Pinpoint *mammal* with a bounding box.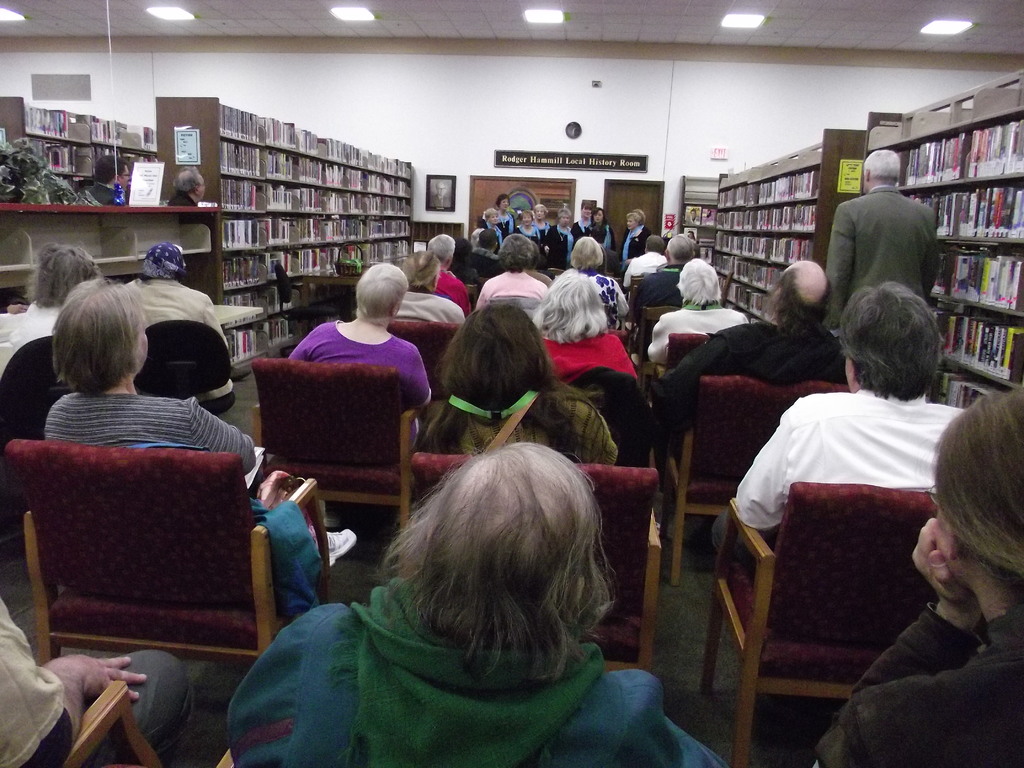
(825,145,945,335).
